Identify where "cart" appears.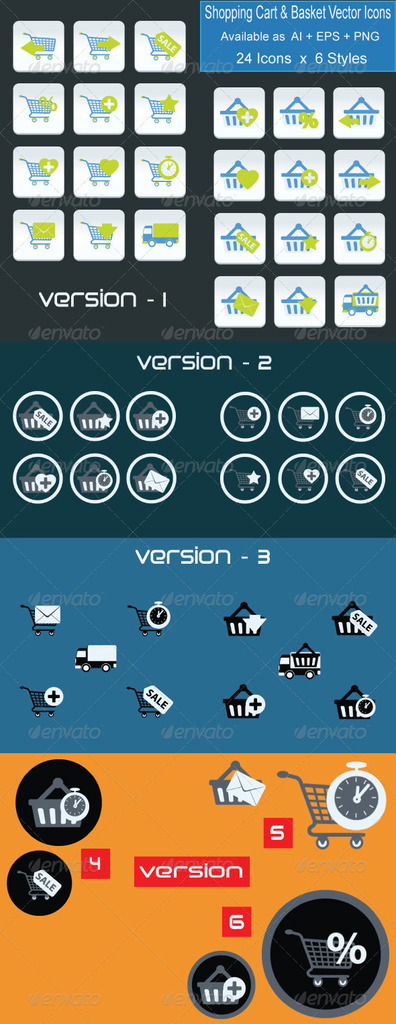
Appears at [x1=143, y1=93, x2=177, y2=124].
